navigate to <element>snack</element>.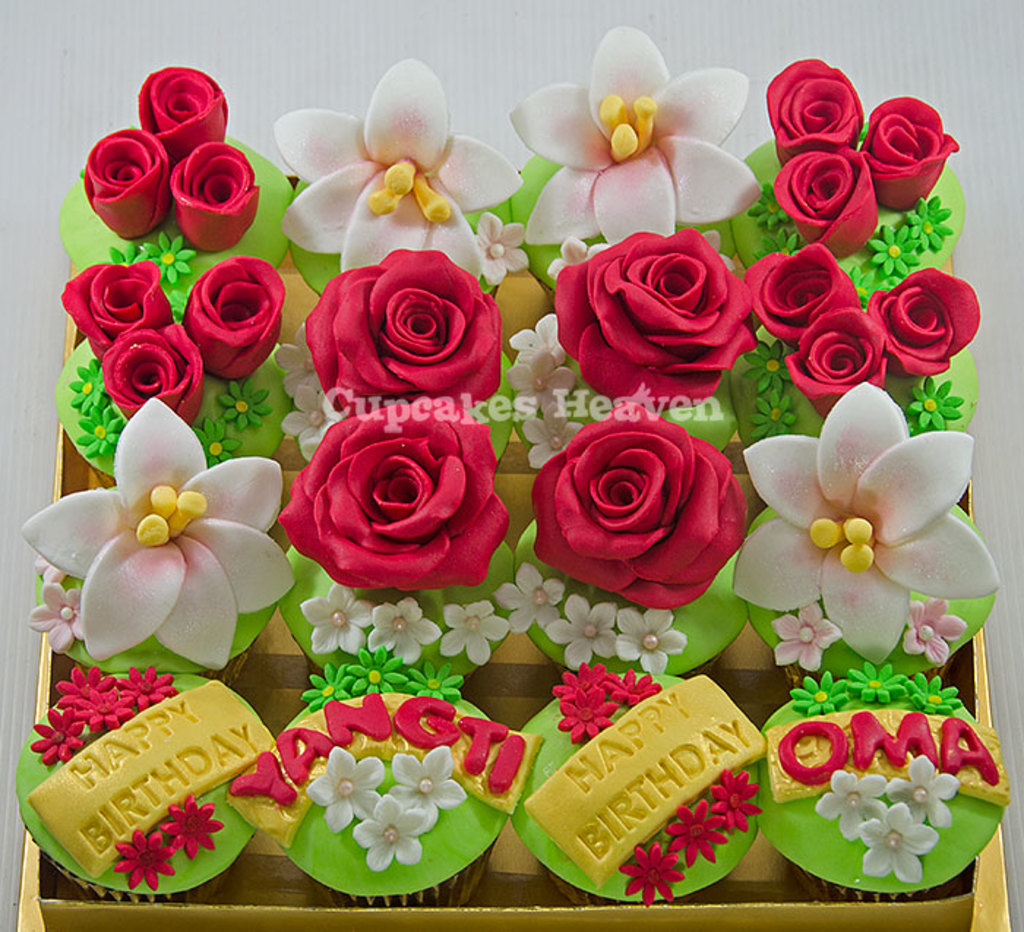
Navigation target: (x1=12, y1=398, x2=309, y2=676).
